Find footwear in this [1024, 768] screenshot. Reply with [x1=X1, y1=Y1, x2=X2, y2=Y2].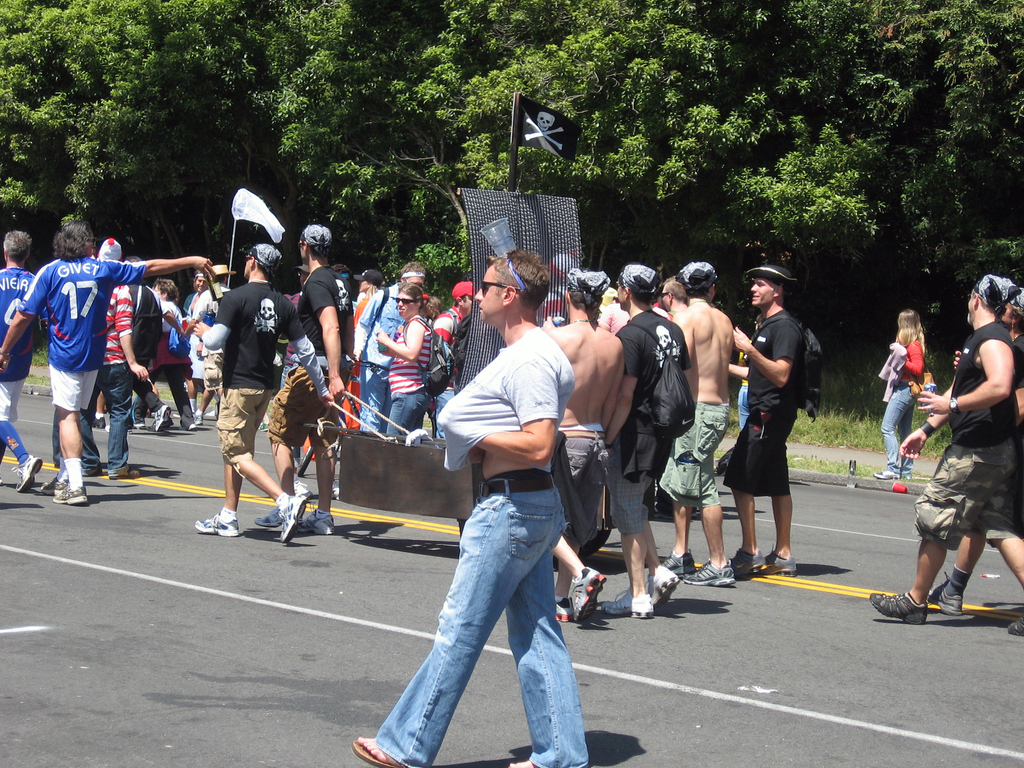
[x1=550, y1=597, x2=575, y2=622].
